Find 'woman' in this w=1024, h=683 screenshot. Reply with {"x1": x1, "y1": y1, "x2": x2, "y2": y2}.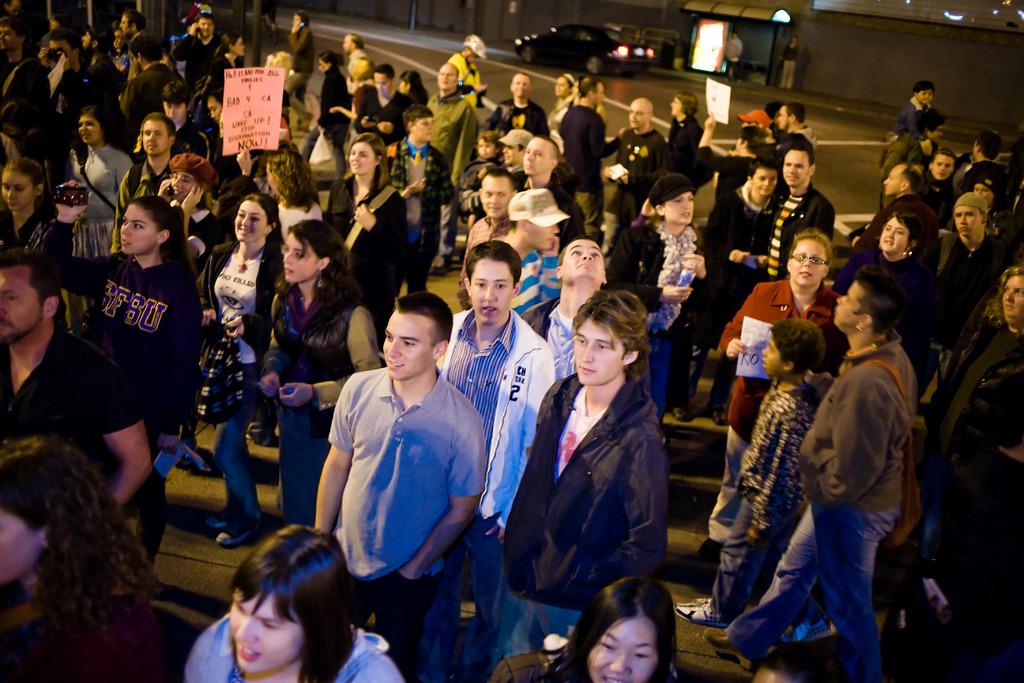
{"x1": 294, "y1": 54, "x2": 350, "y2": 172}.
